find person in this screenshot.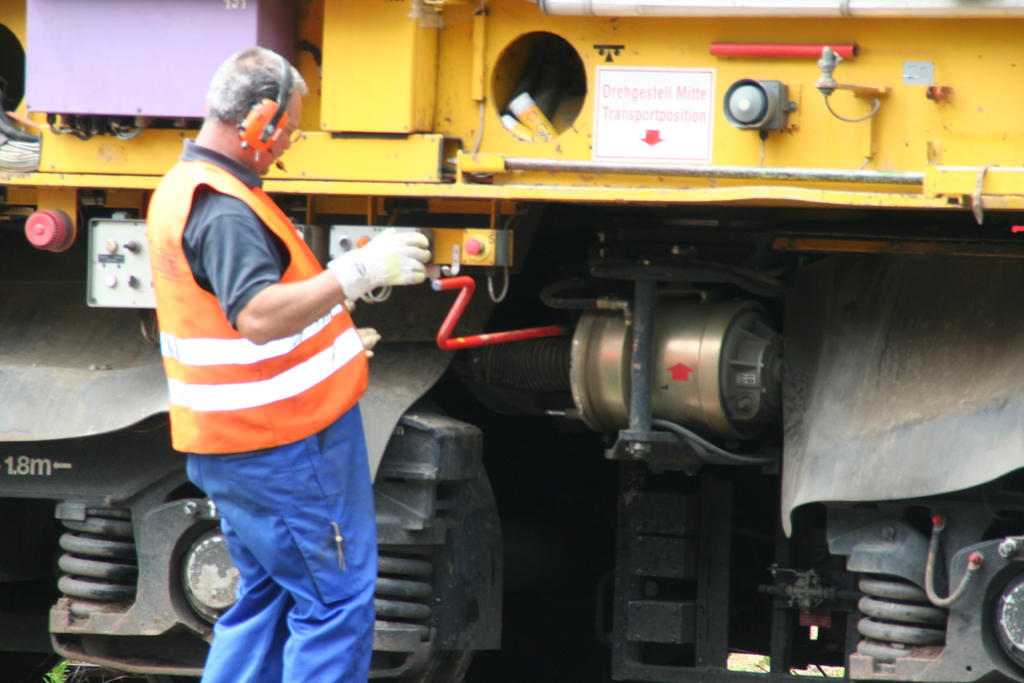
The bounding box for person is {"x1": 146, "y1": 52, "x2": 435, "y2": 681}.
